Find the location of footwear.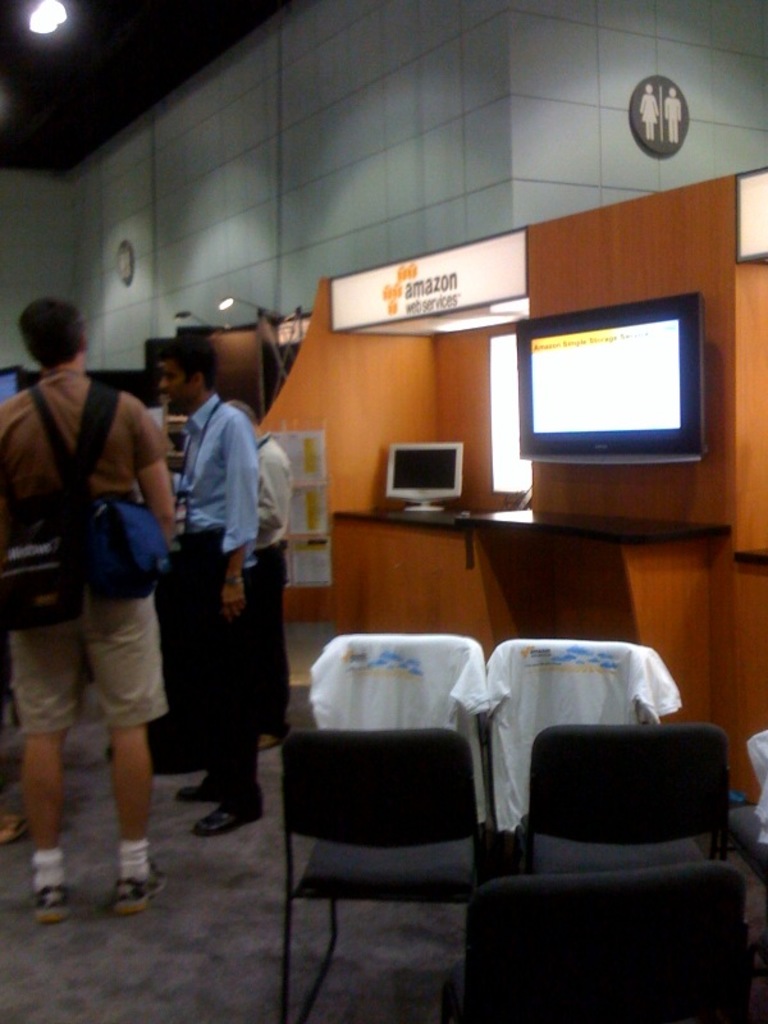
Location: <bbox>173, 767, 223, 799</bbox>.
